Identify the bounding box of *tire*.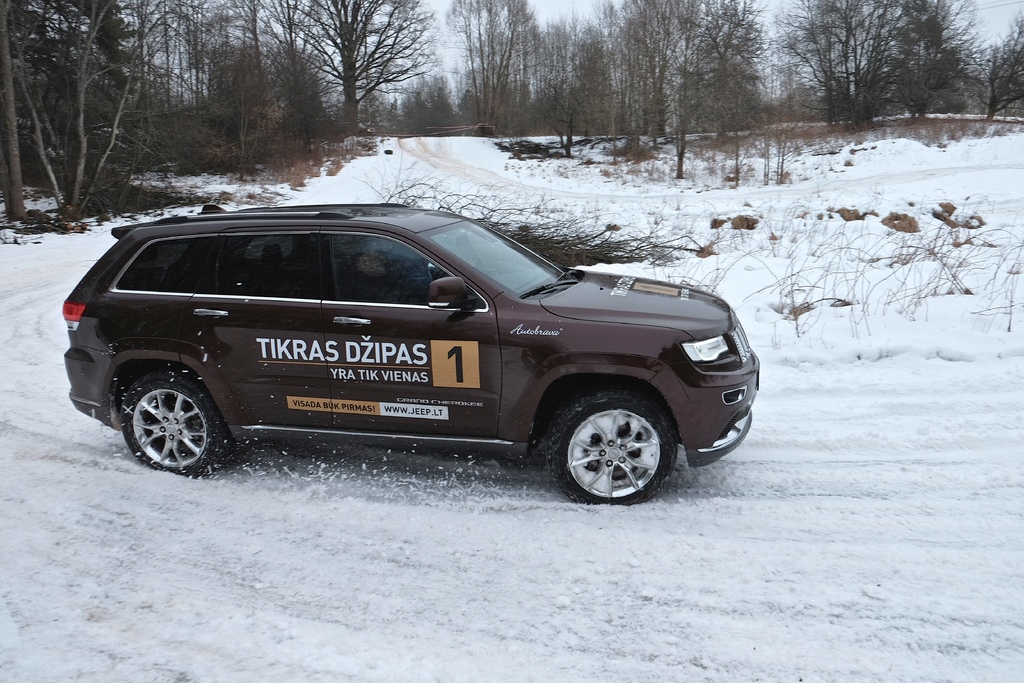
crop(543, 385, 680, 507).
